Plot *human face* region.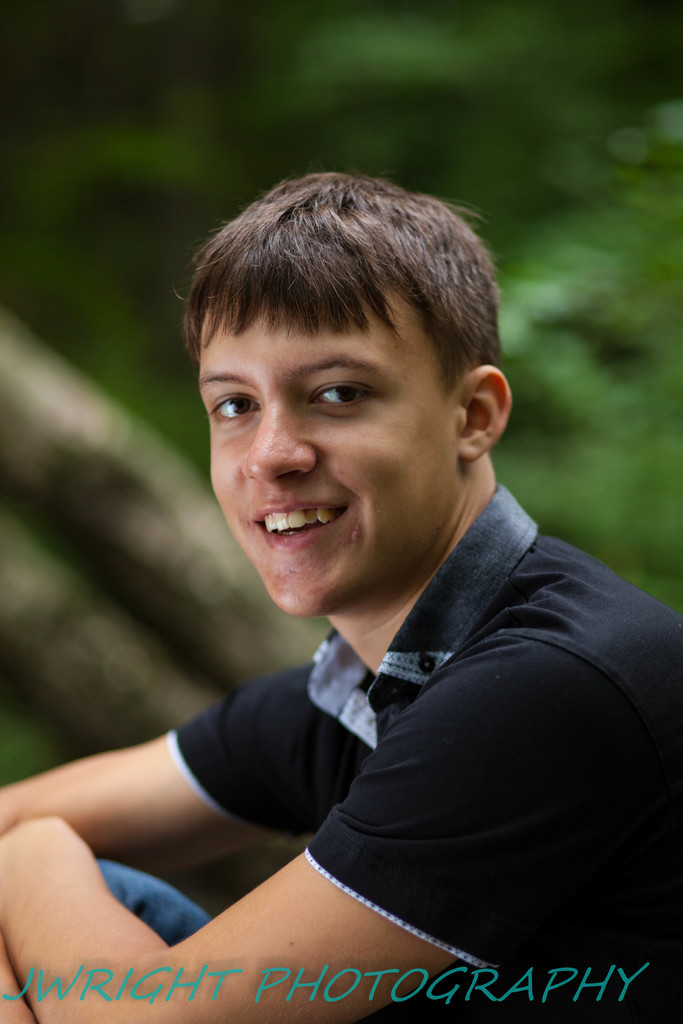
Plotted at select_region(194, 301, 468, 614).
